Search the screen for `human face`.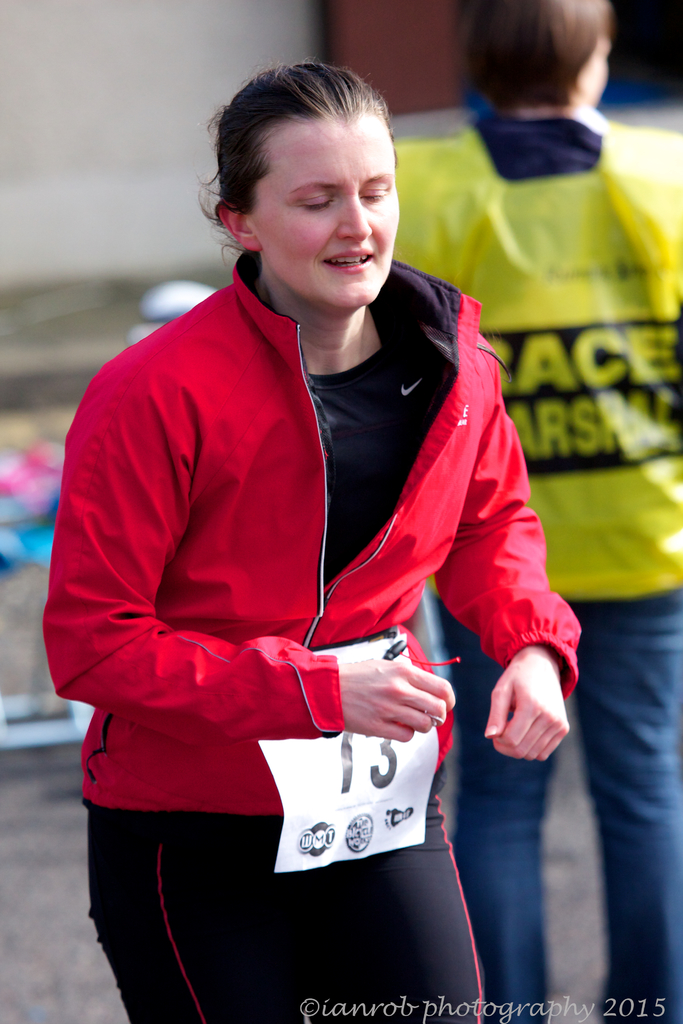
Found at locate(258, 113, 394, 305).
